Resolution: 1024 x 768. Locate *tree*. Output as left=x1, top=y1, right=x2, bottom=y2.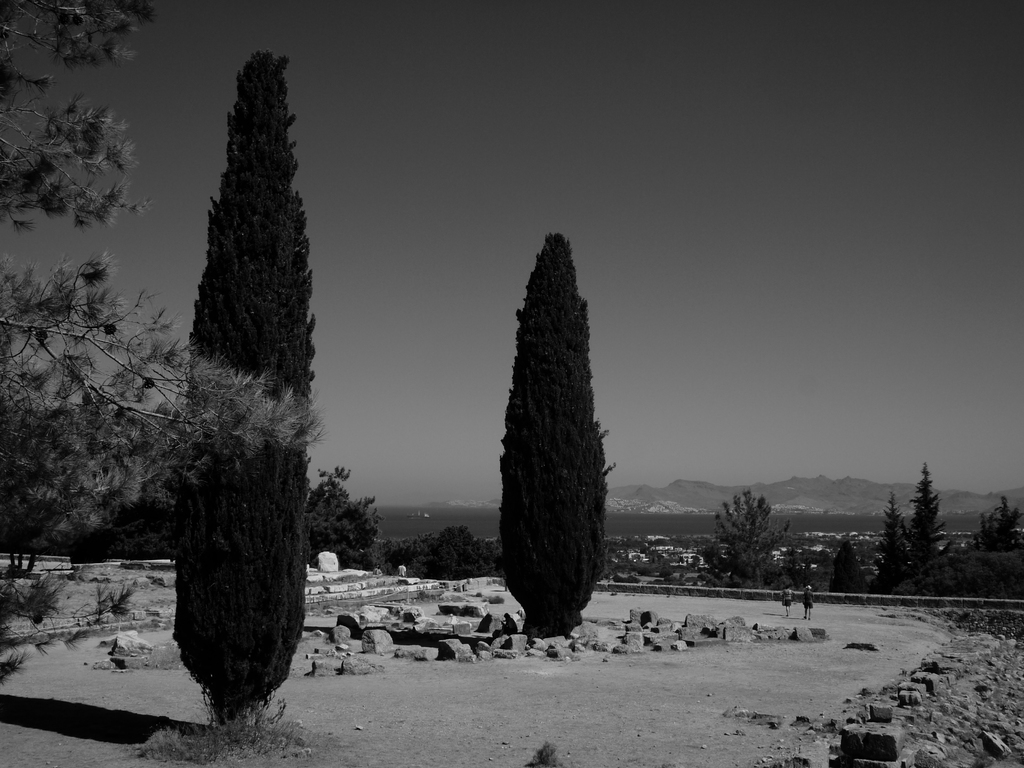
left=168, top=53, right=317, bottom=734.
